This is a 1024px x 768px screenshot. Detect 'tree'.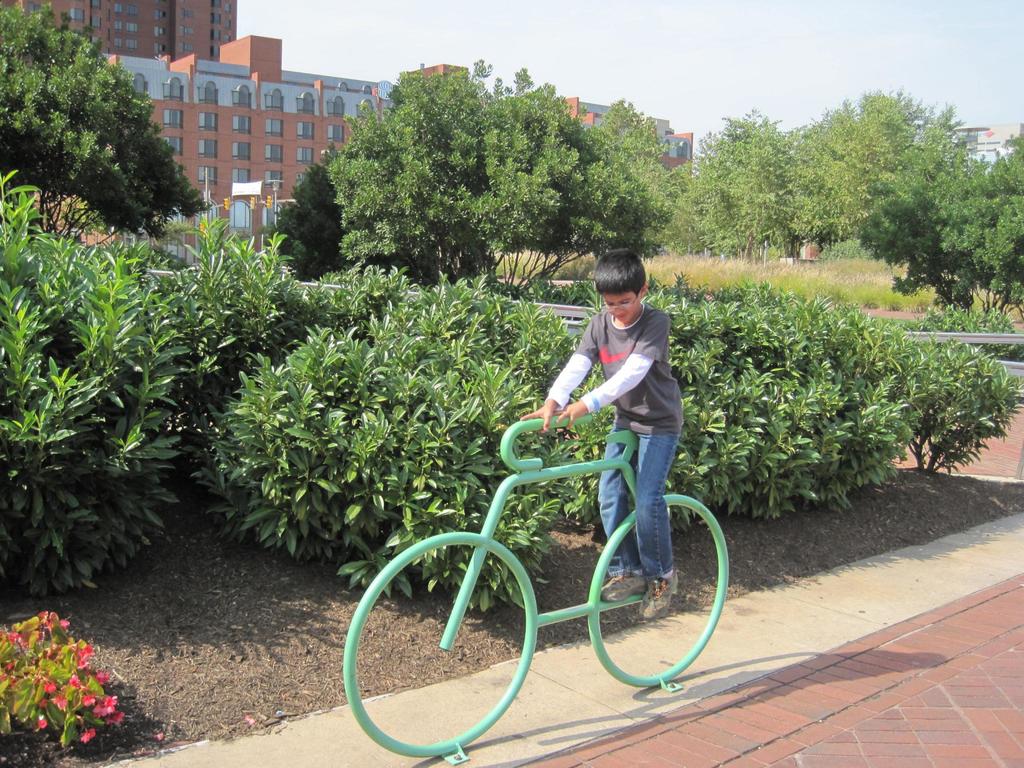
(591, 93, 703, 246).
